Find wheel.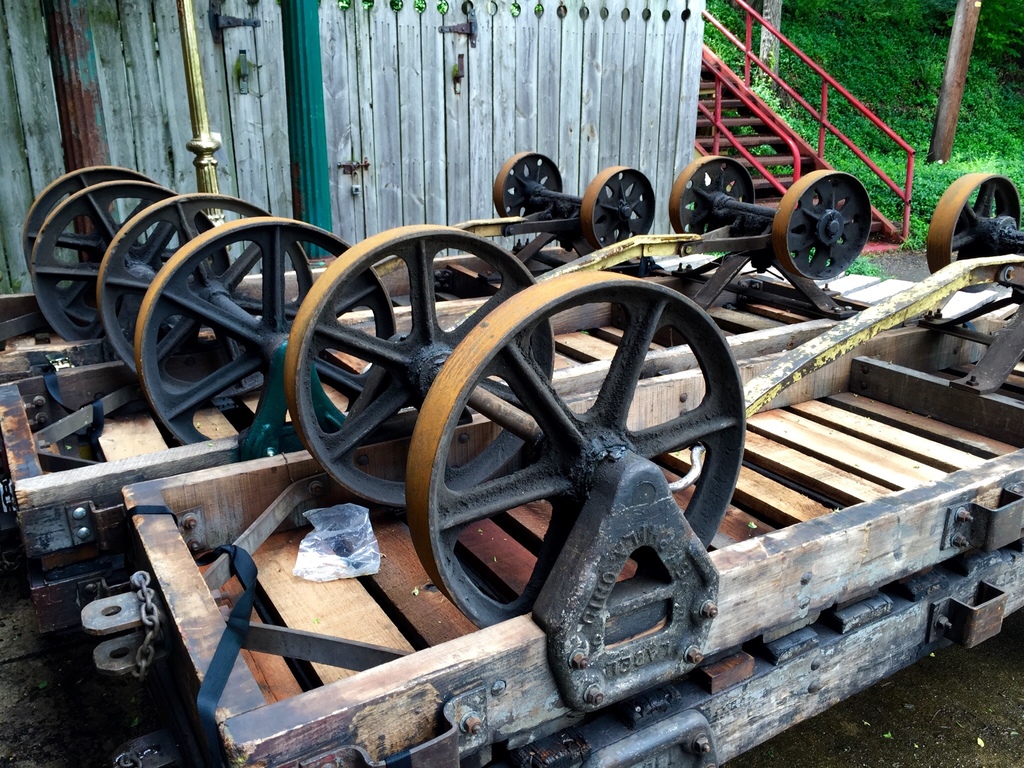
15/164/167/326.
